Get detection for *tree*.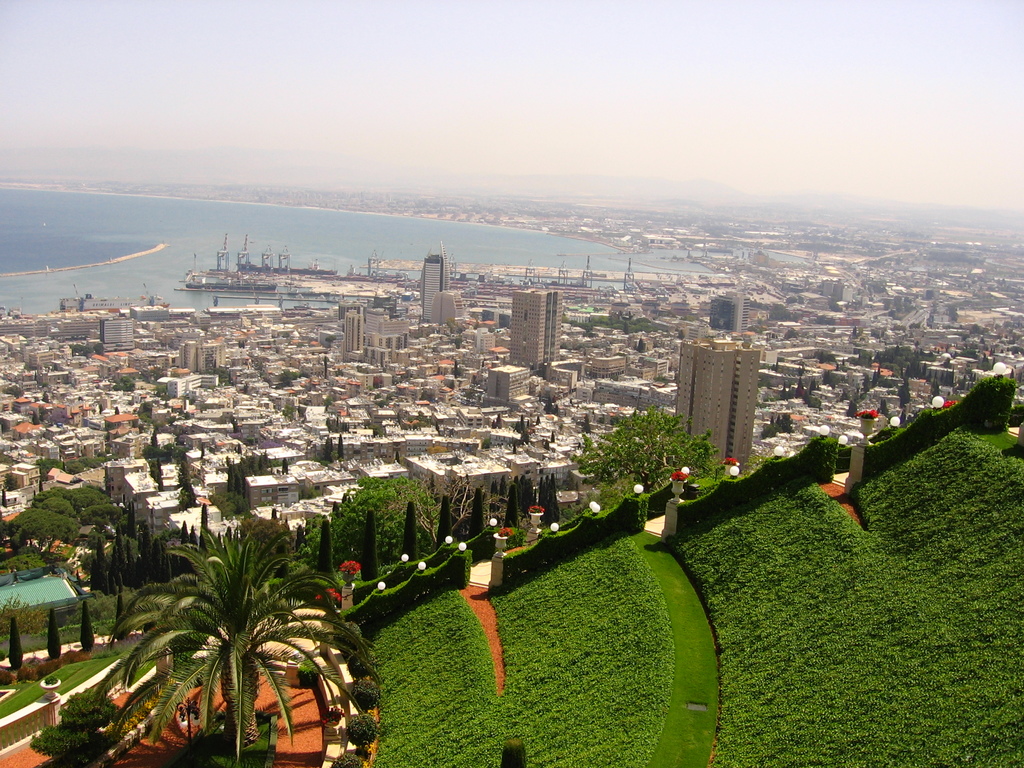
Detection: {"x1": 806, "y1": 378, "x2": 816, "y2": 392}.
